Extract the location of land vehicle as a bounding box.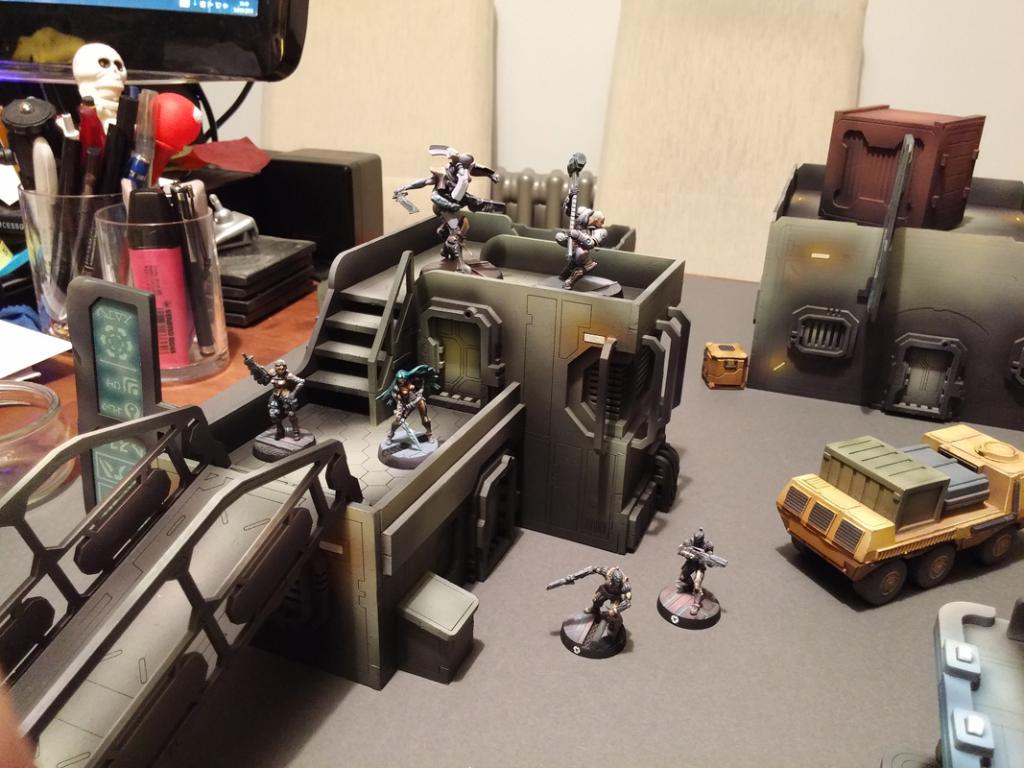
[x1=778, y1=424, x2=1023, y2=602].
